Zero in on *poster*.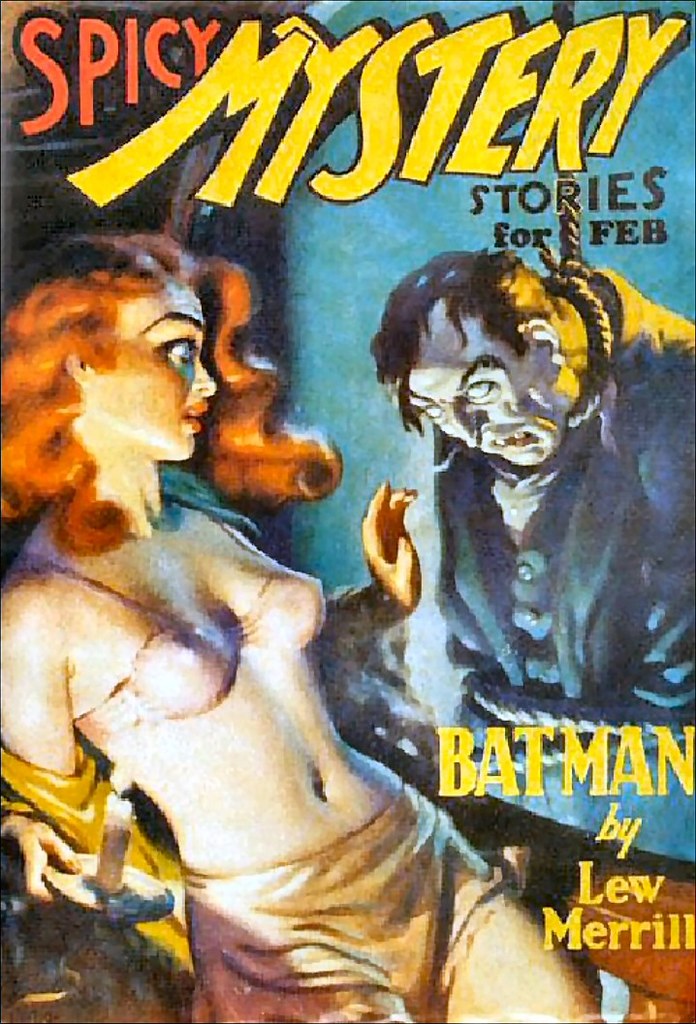
Zeroed in: x1=0 y1=0 x2=695 y2=1023.
